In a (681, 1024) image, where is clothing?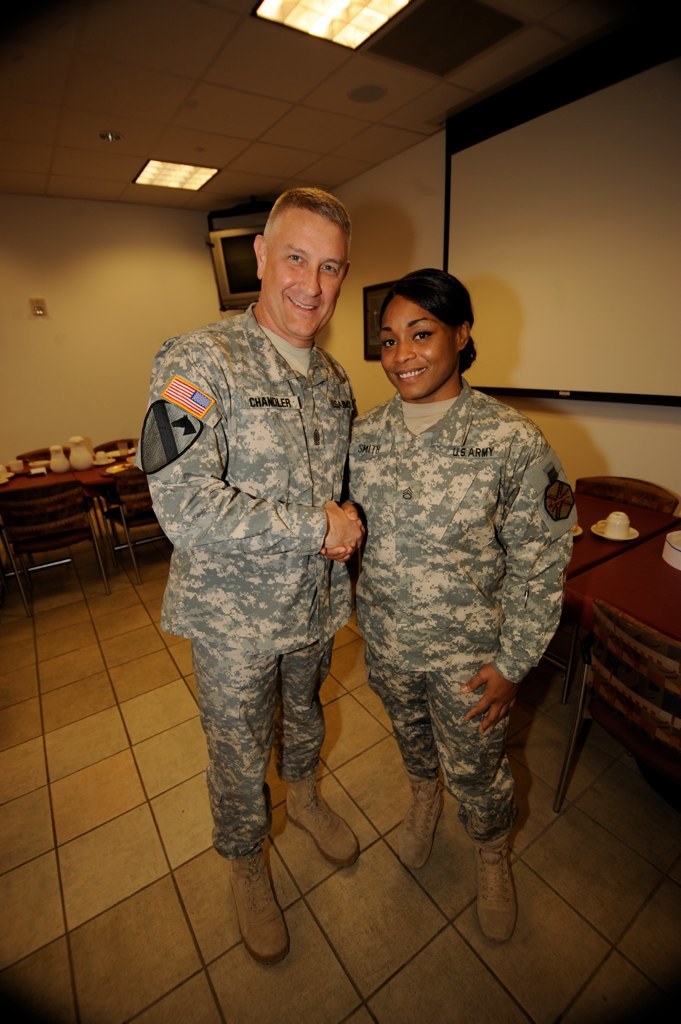
select_region(343, 368, 577, 833).
